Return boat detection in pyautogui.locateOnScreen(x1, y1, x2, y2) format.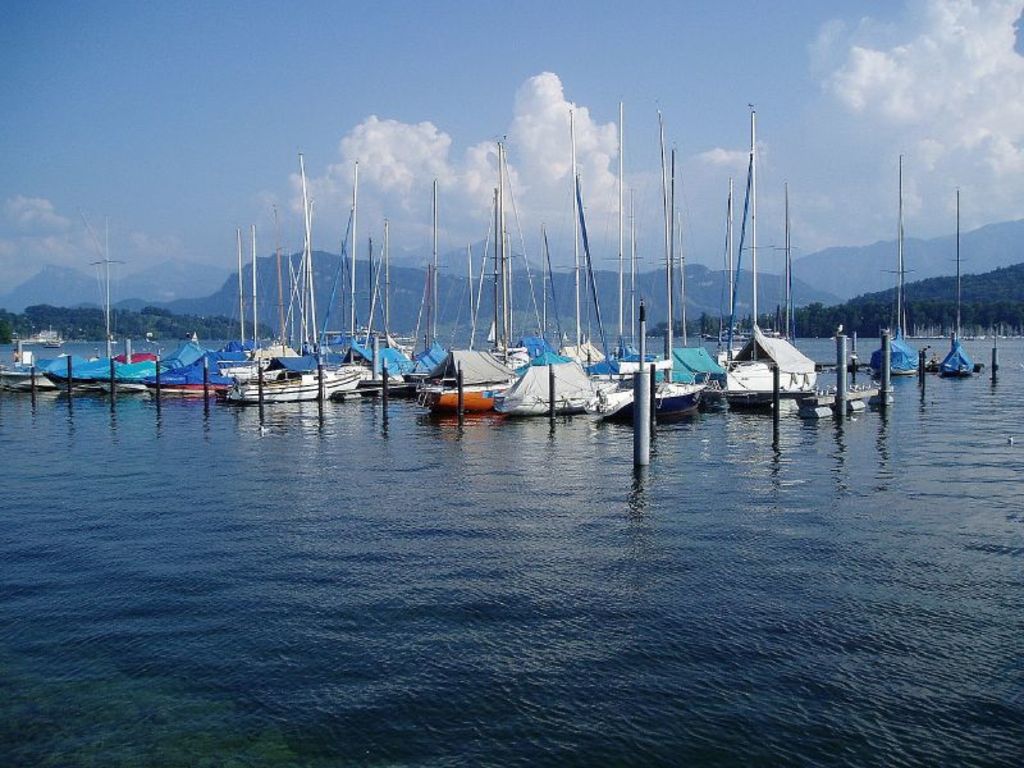
pyautogui.locateOnScreen(868, 159, 928, 383).
